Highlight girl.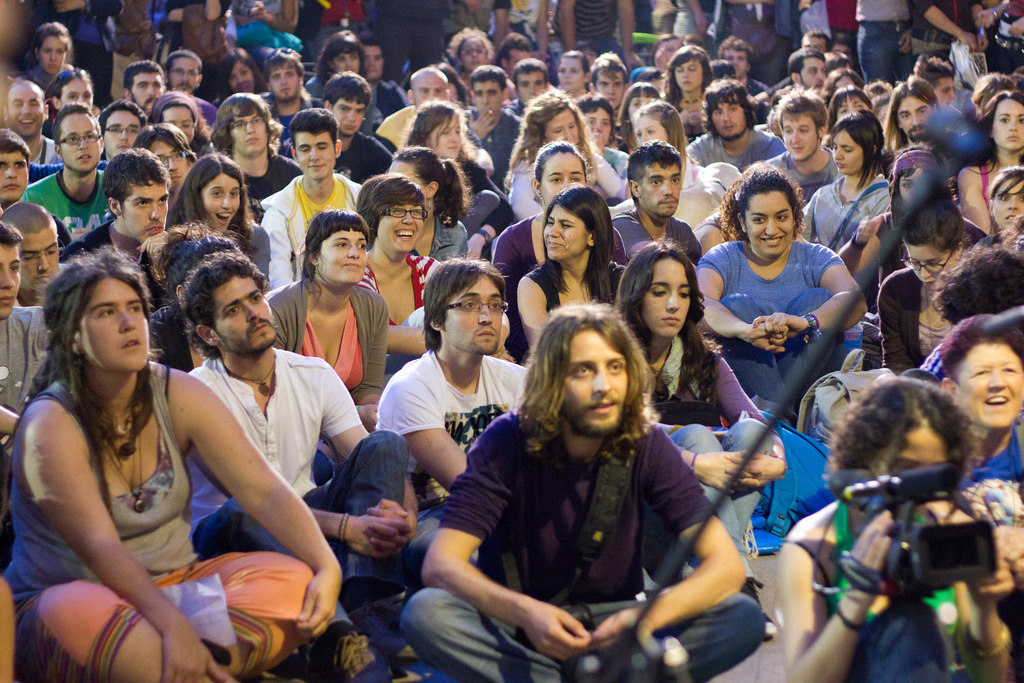
Highlighted region: [639, 99, 703, 183].
